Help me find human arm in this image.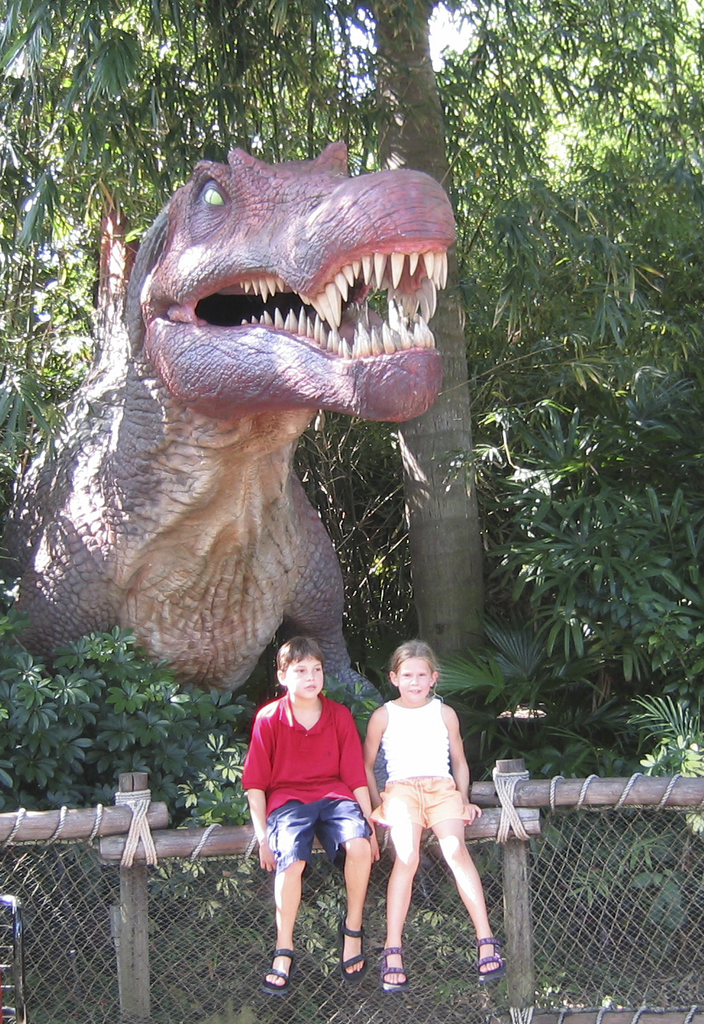
Found it: [left=339, top=701, right=380, bottom=855].
